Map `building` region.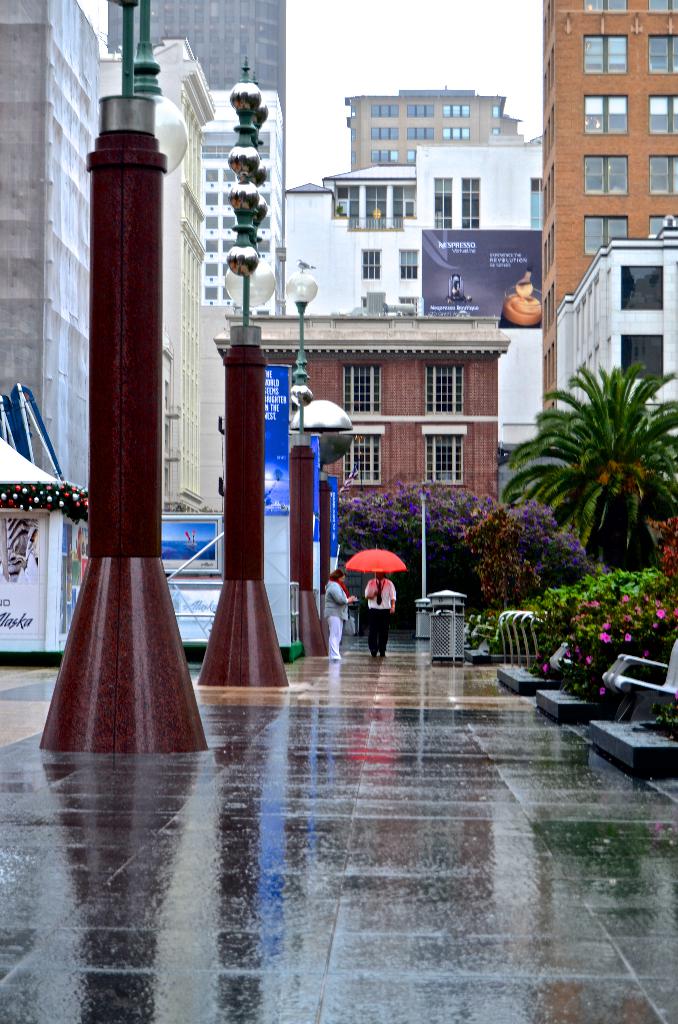
Mapped to select_region(200, 92, 282, 502).
